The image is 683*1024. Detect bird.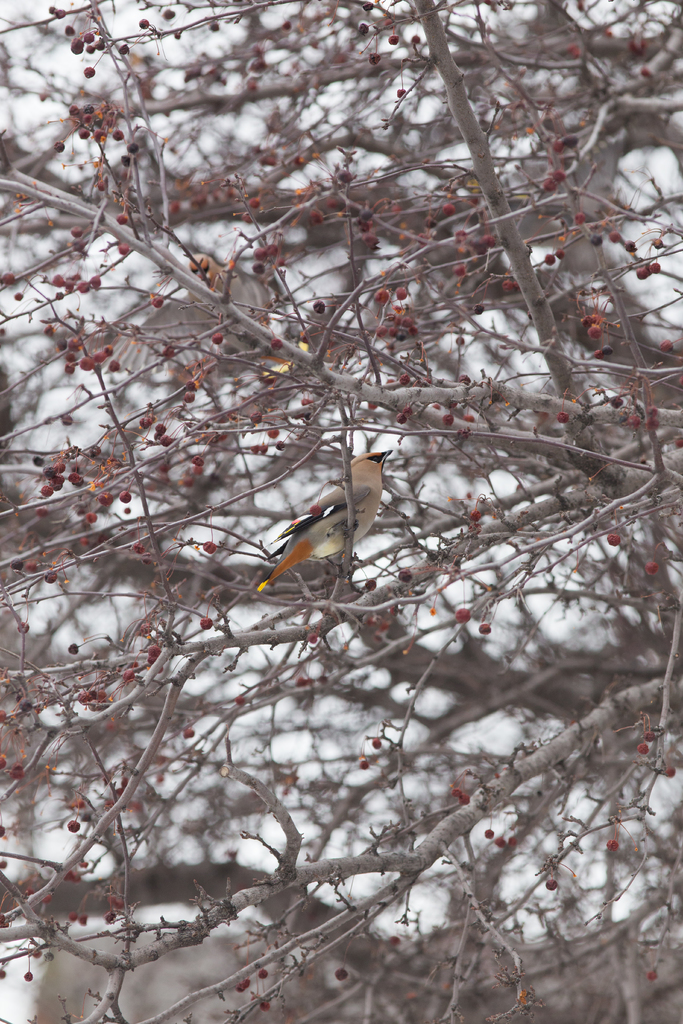
Detection: x1=261 y1=467 x2=383 y2=586.
